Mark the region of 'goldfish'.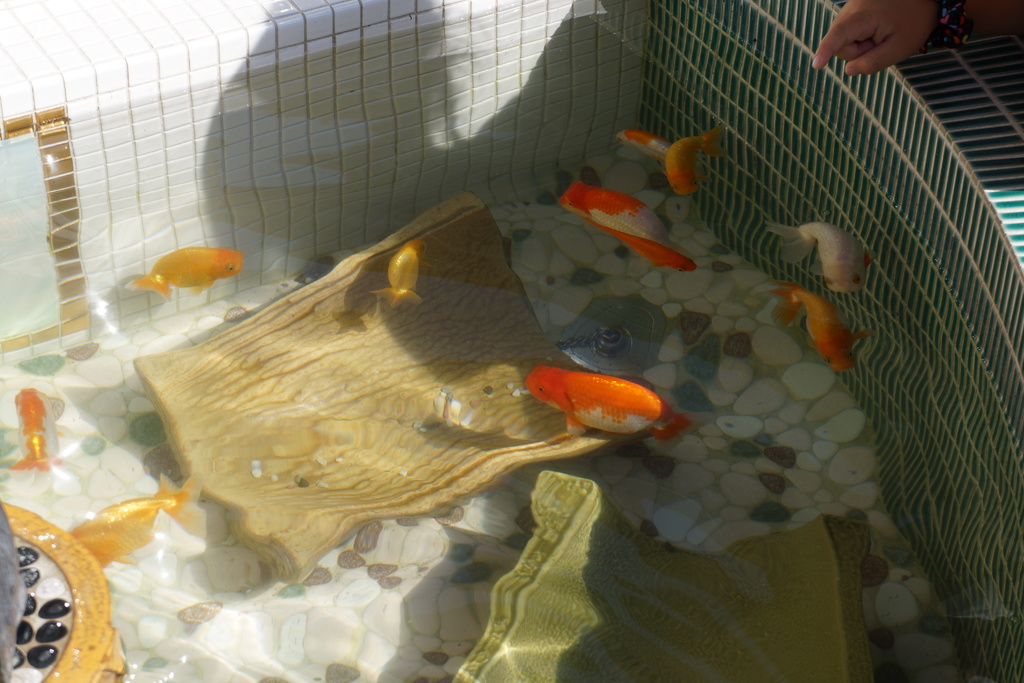
Region: 559:179:671:243.
